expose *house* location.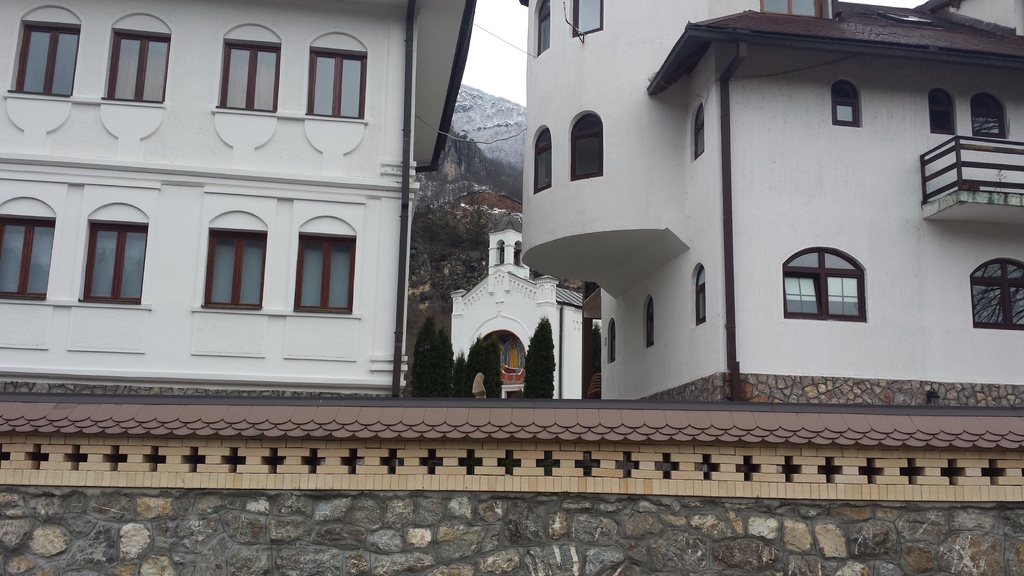
Exposed at (511, 0, 1023, 403).
